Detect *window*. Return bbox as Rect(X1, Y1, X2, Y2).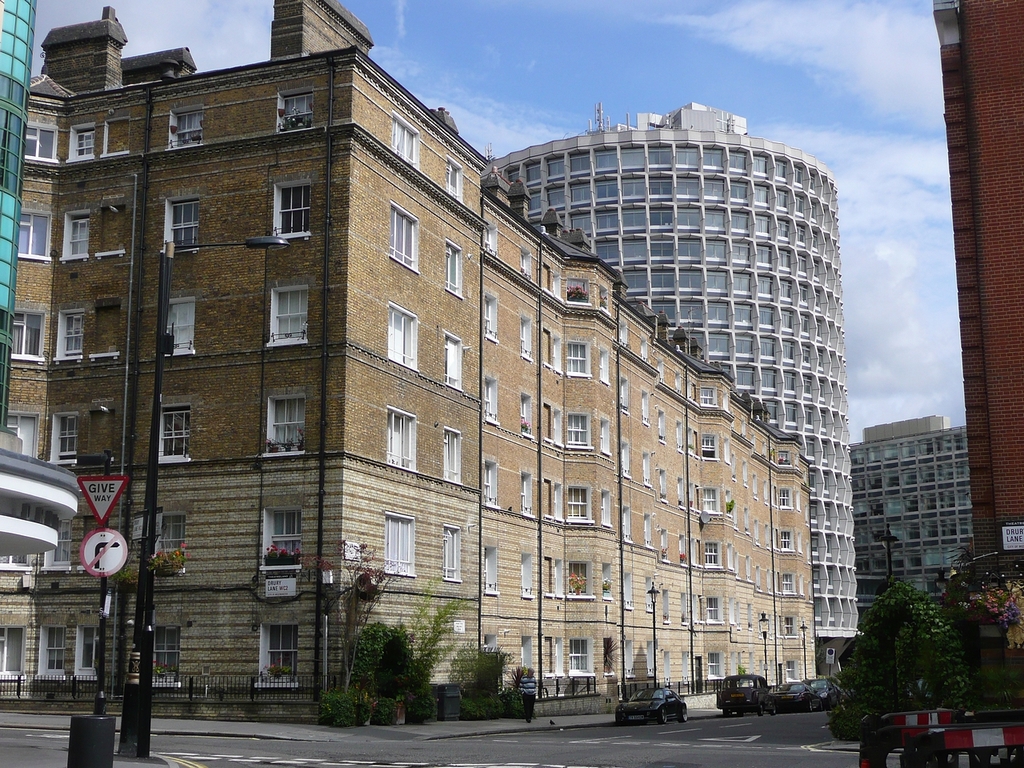
Rect(385, 400, 422, 478).
